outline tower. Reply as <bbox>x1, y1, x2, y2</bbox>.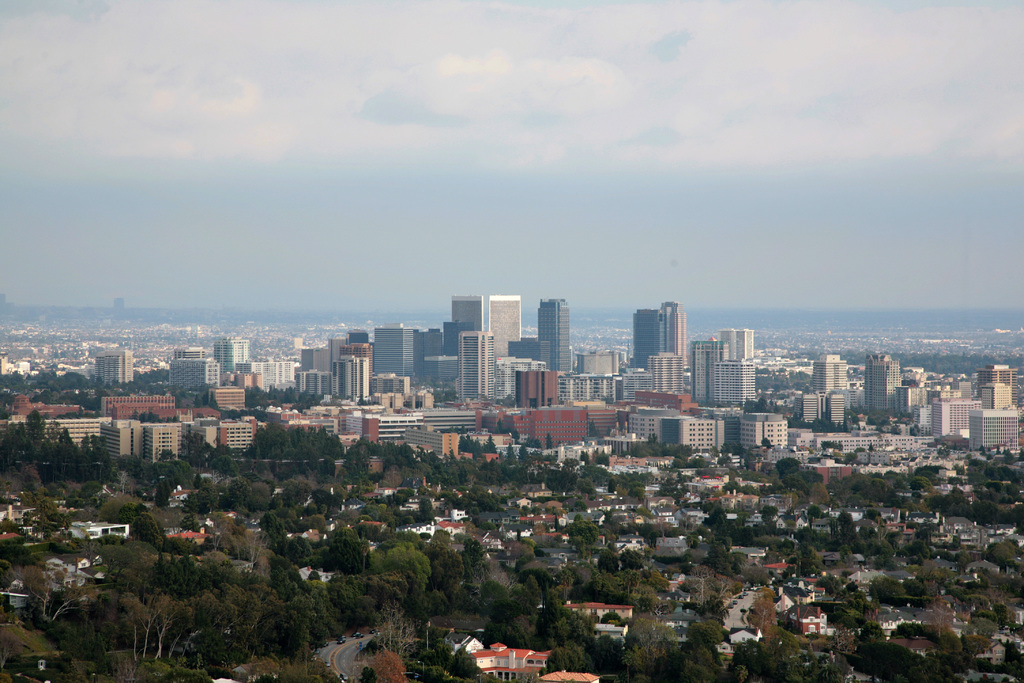
<bbox>175, 350, 204, 361</bbox>.
